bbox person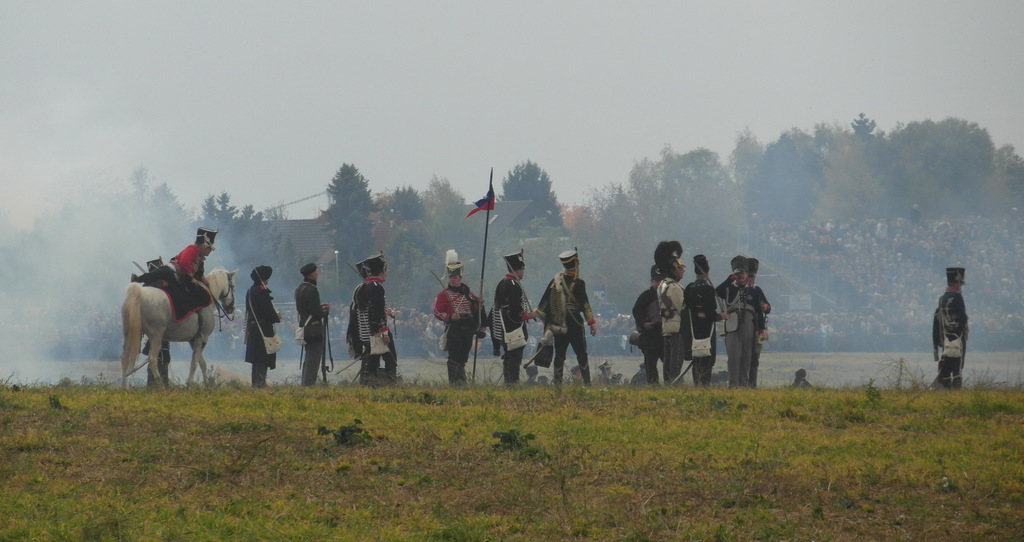
(170, 229, 220, 280)
